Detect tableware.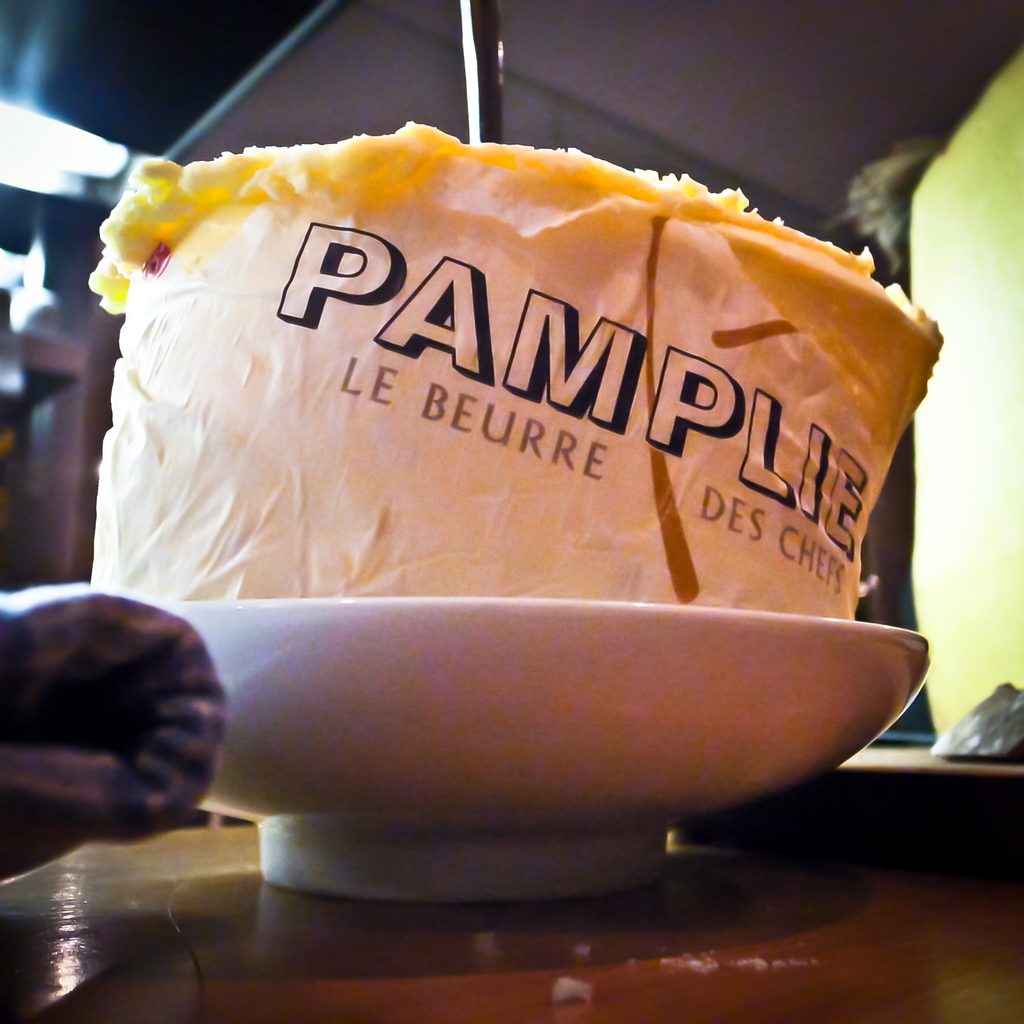
Detected at 462 0 501 153.
